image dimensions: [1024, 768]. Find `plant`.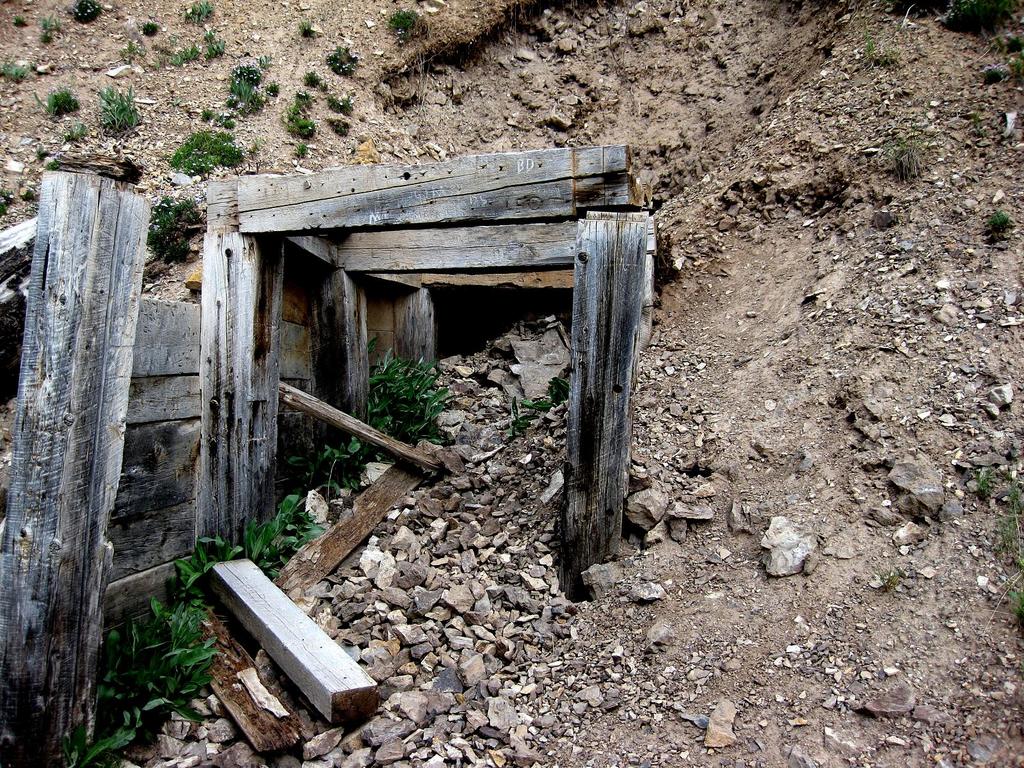
<region>291, 113, 316, 138</region>.
